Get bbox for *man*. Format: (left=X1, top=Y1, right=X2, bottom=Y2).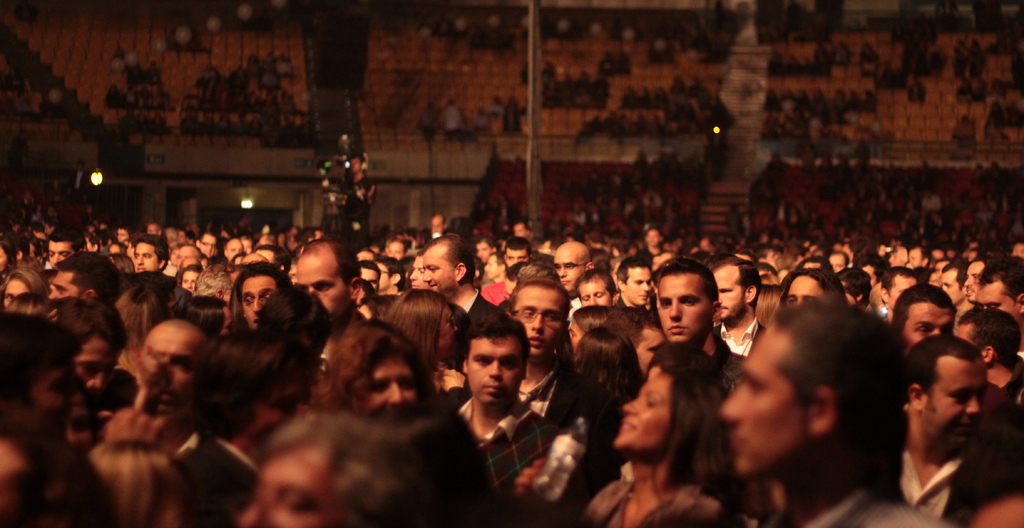
(left=619, top=252, right=653, bottom=311).
